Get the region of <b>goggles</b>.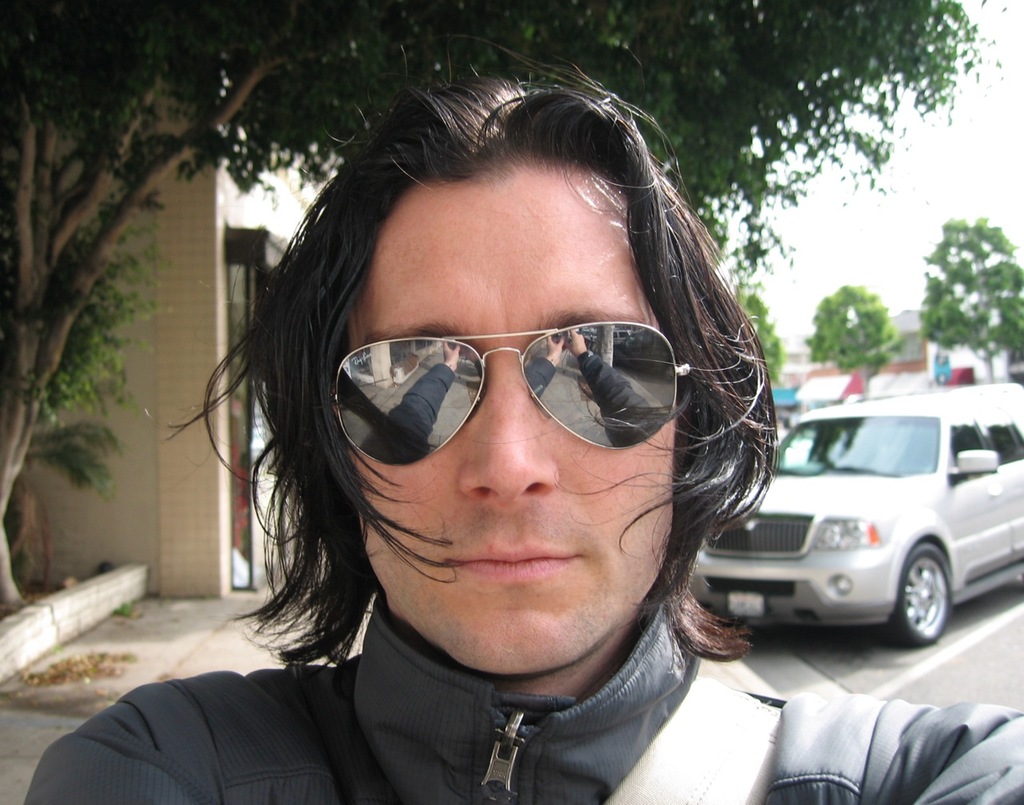
(303,313,671,470).
